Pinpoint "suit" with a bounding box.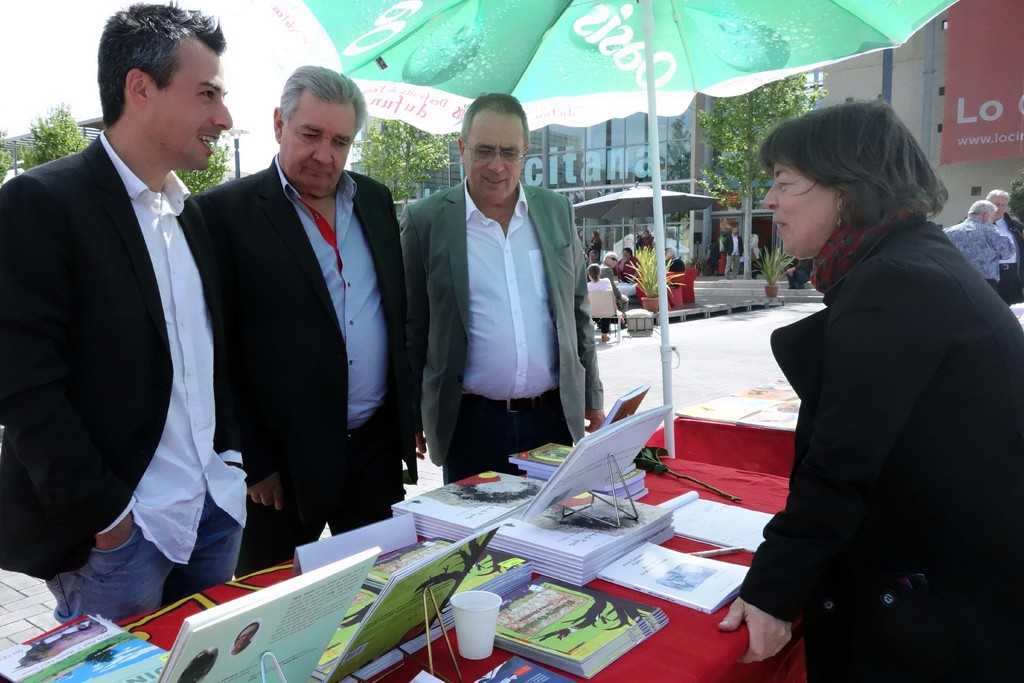
locate(0, 129, 250, 582).
